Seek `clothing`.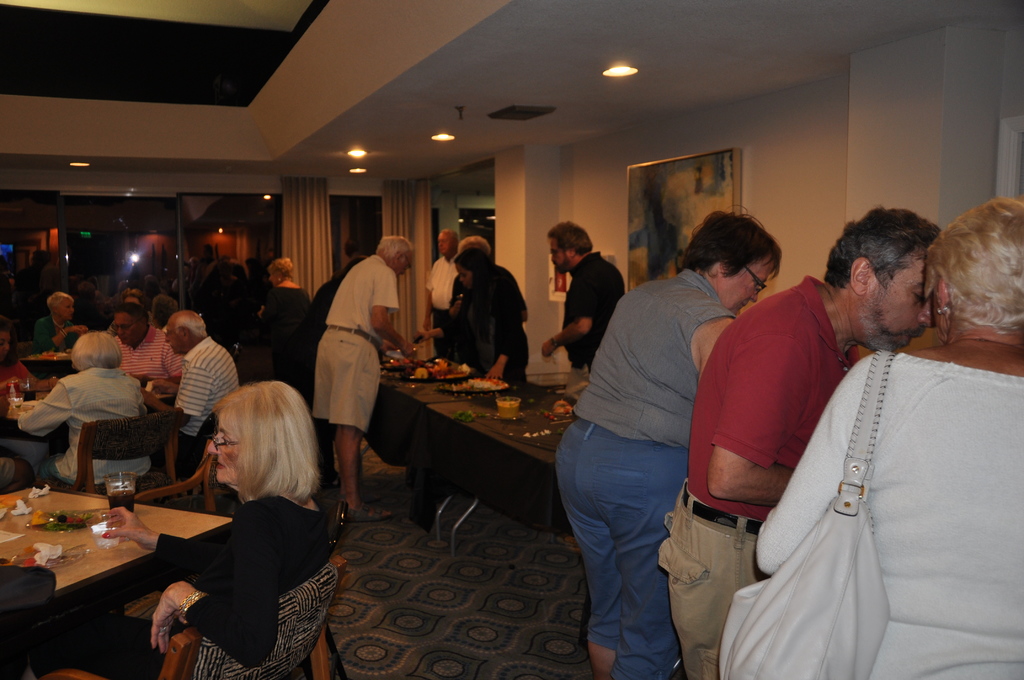
bbox=[447, 264, 473, 361].
